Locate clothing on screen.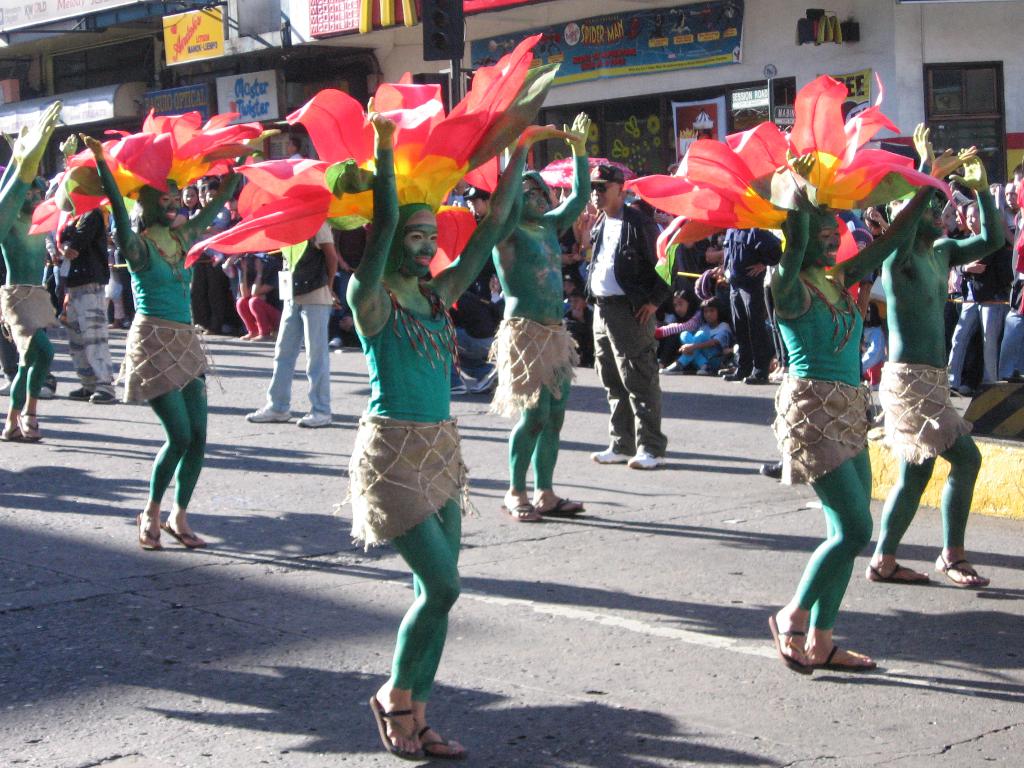
On screen at bbox(121, 227, 205, 412).
